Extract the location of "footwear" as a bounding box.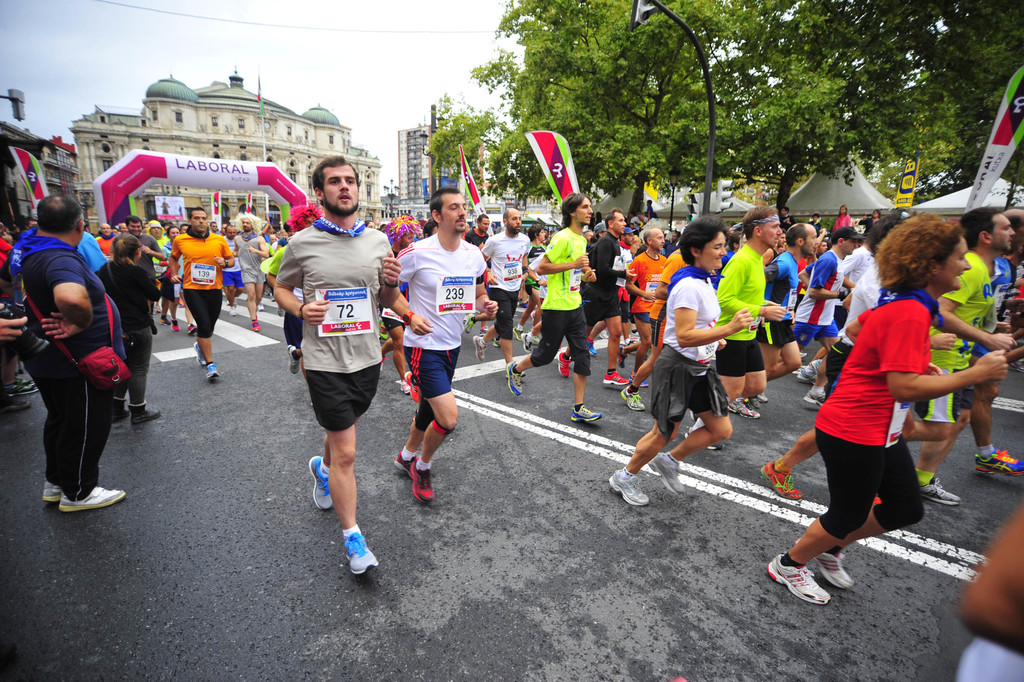
bbox(4, 398, 30, 414).
